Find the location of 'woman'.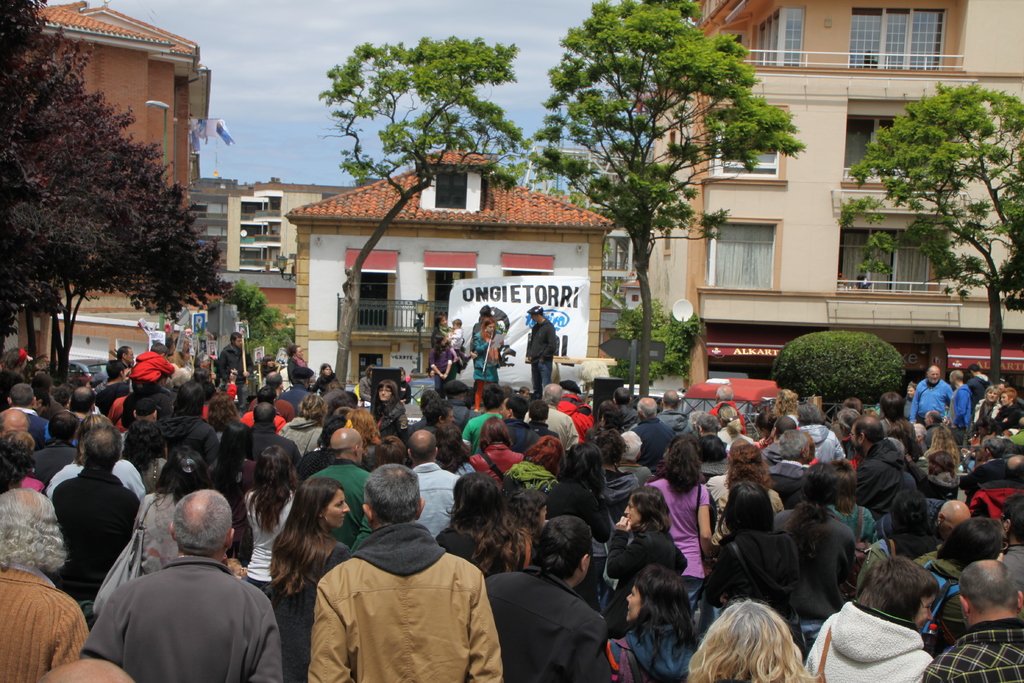
Location: box(358, 365, 378, 405).
